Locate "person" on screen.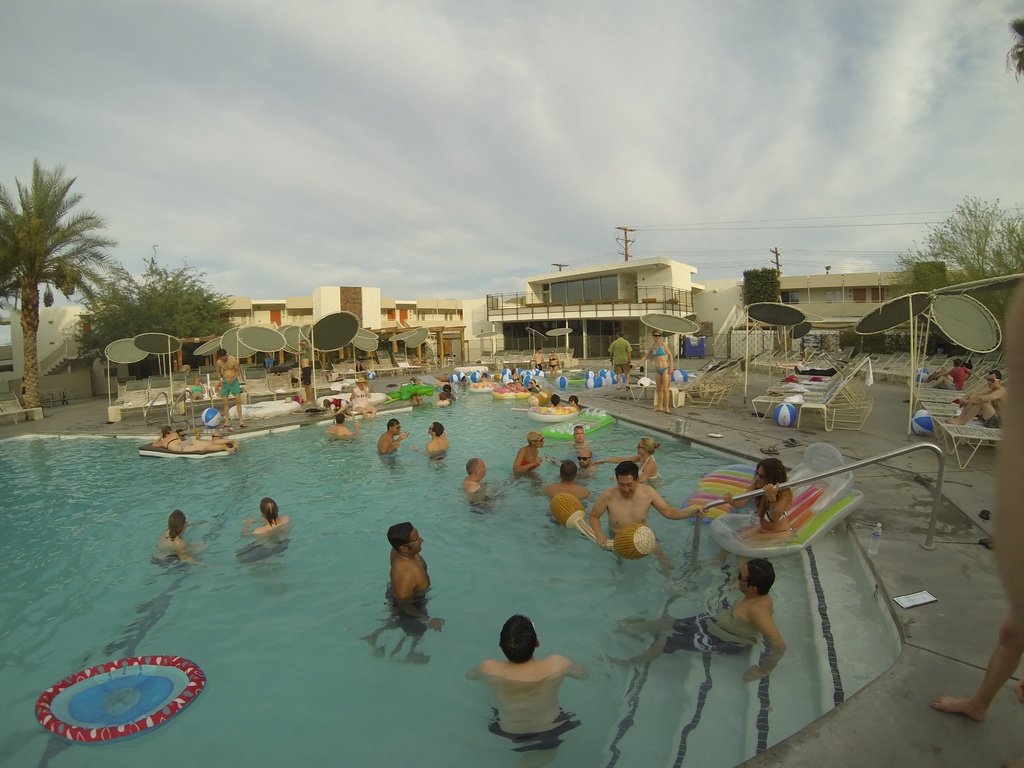
On screen at x1=544 y1=447 x2=599 y2=479.
